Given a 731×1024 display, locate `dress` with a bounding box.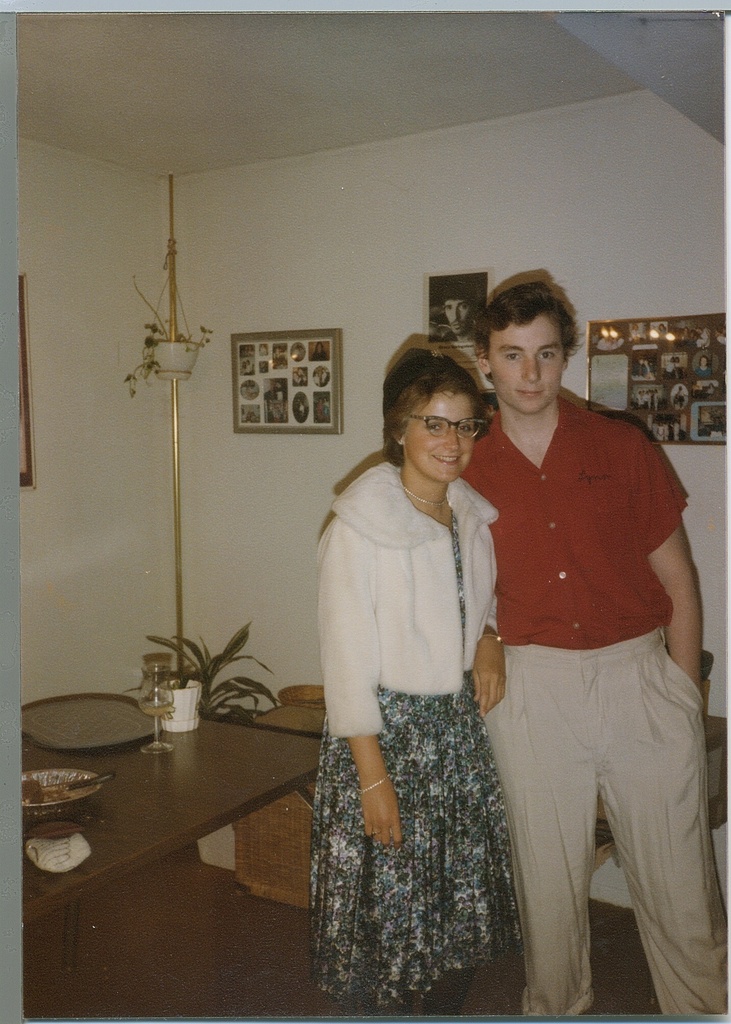
Located: [306, 452, 519, 1023].
